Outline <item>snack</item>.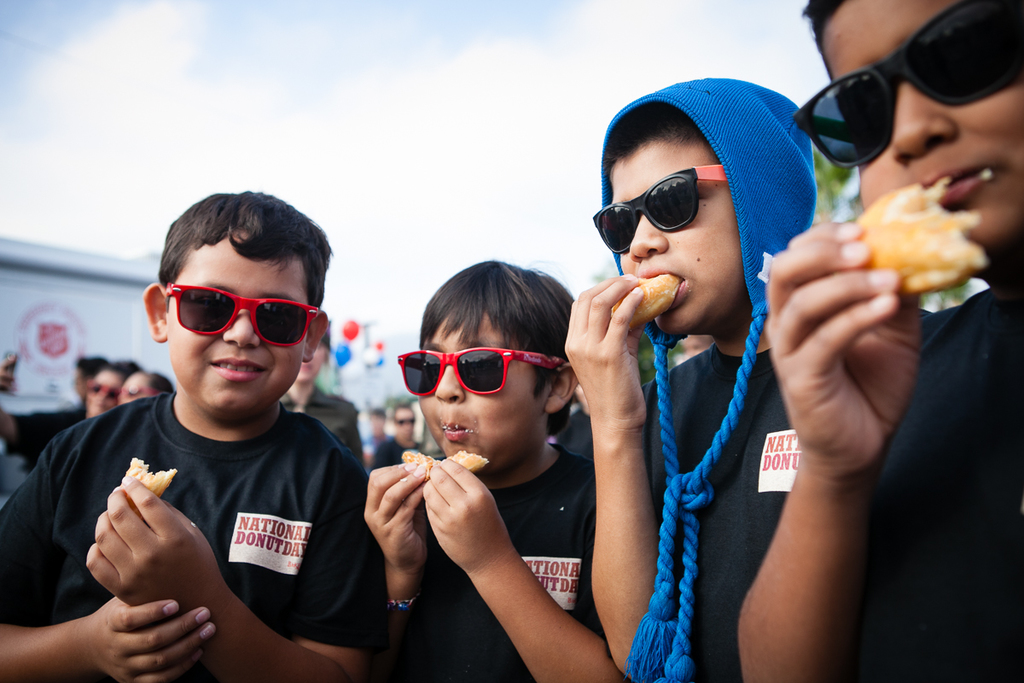
Outline: (127, 450, 176, 493).
